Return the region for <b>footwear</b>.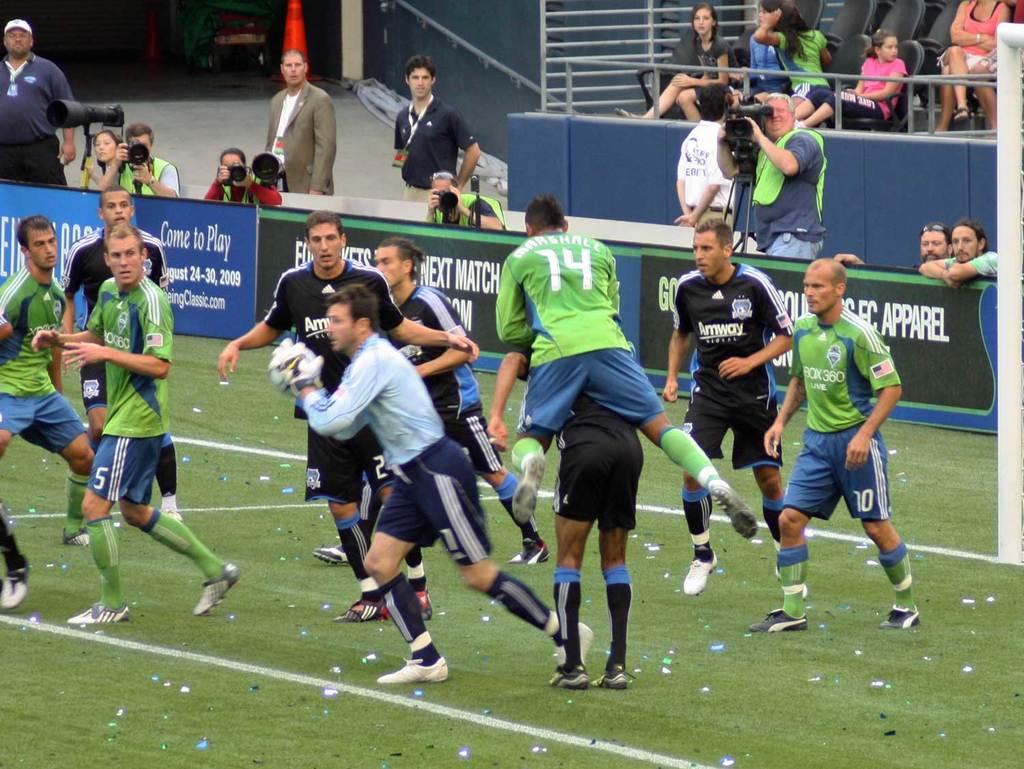
<bbox>684, 549, 719, 596</bbox>.
